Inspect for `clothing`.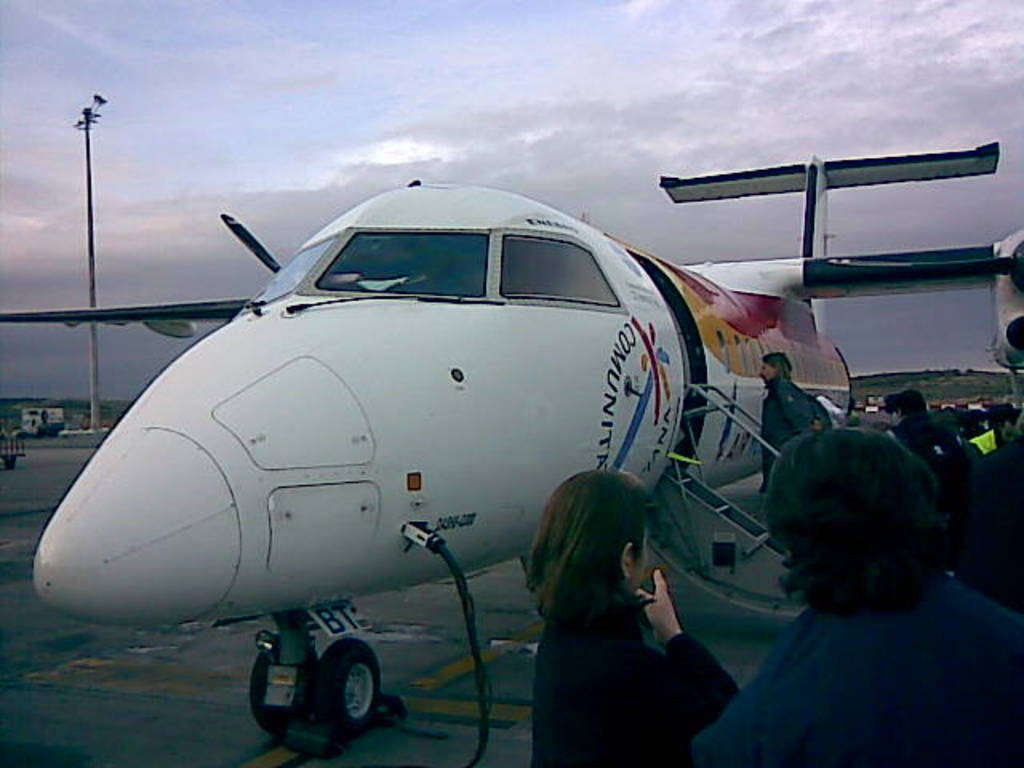
Inspection: [888, 418, 954, 470].
